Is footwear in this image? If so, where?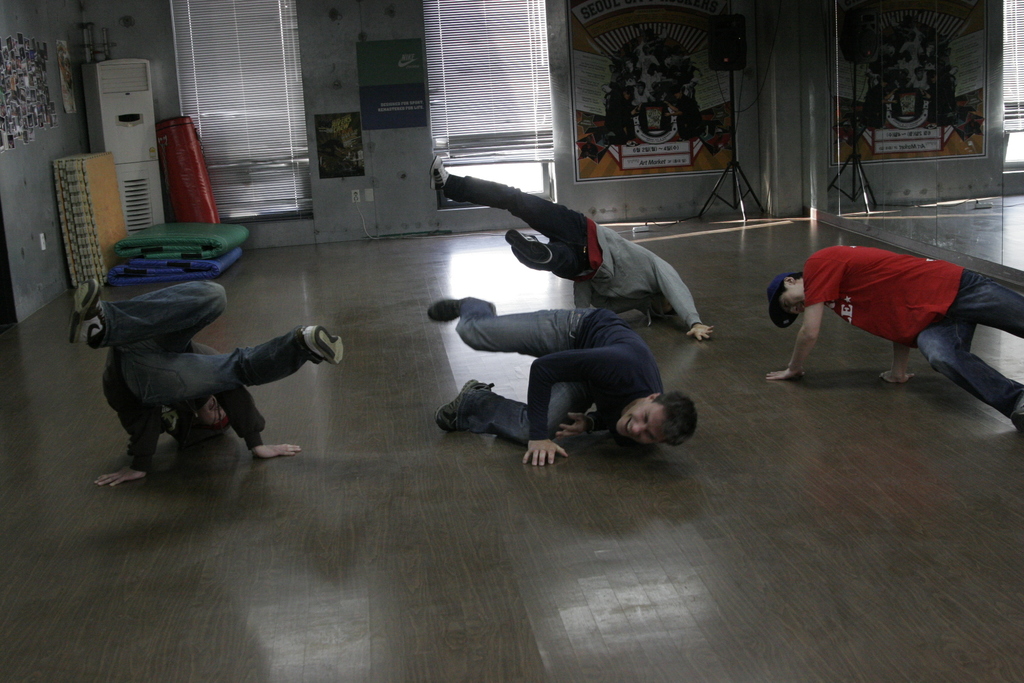
Yes, at <region>438, 374, 490, 429</region>.
